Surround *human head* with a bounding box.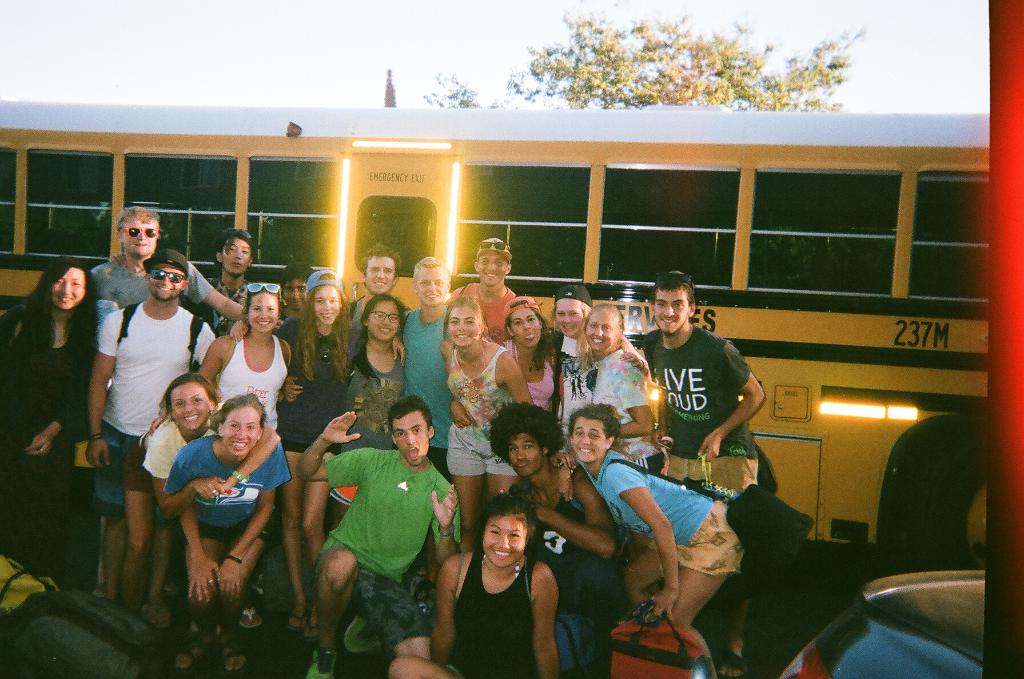
(221, 397, 269, 449).
